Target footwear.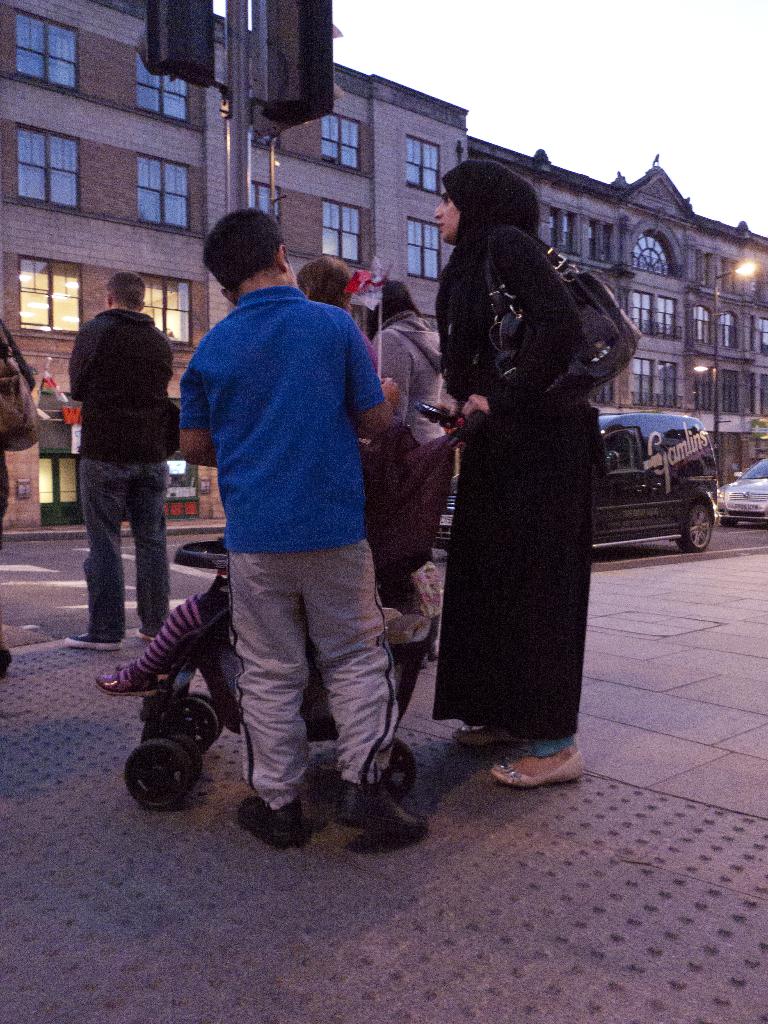
Target region: BBox(452, 728, 529, 746).
